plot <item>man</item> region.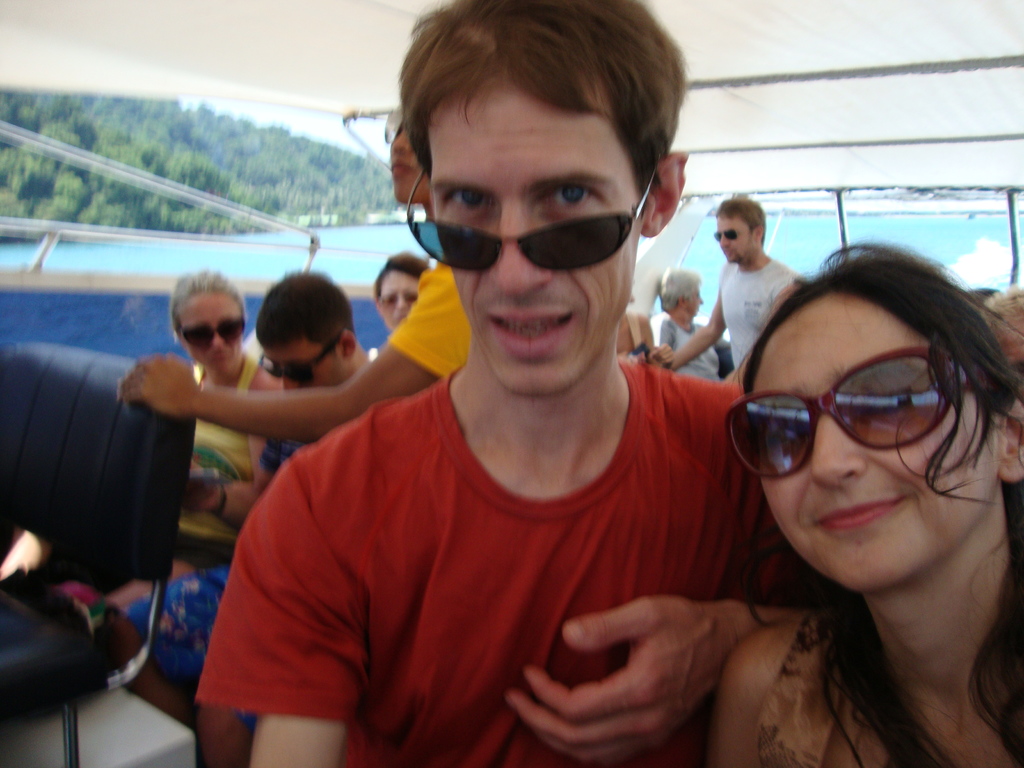
Plotted at [x1=980, y1=287, x2=1023, y2=397].
